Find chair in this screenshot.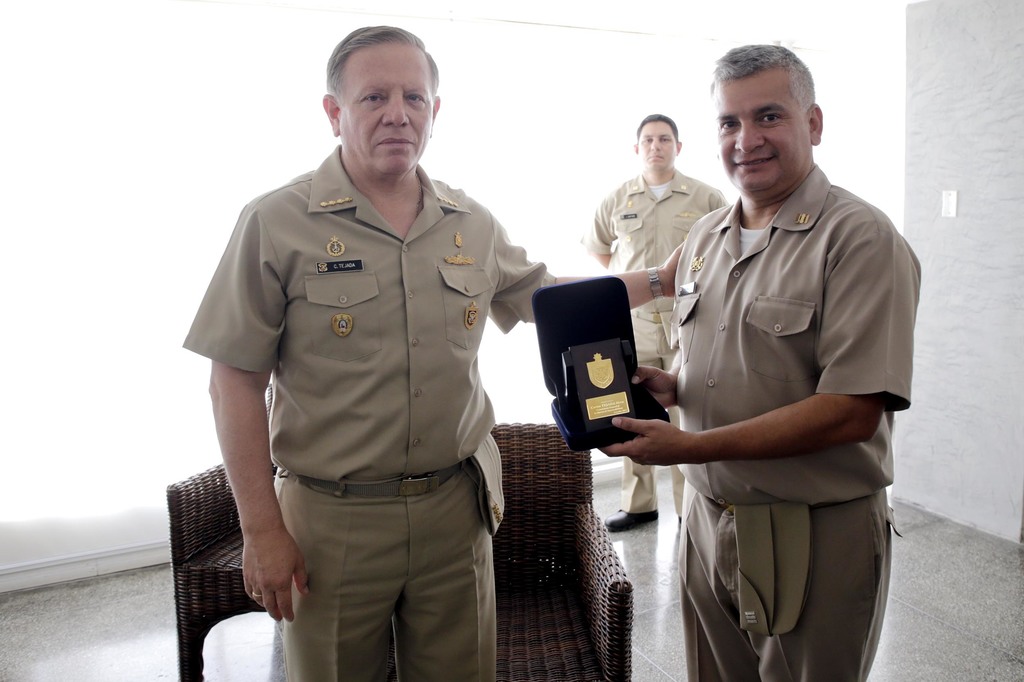
The bounding box for chair is box(490, 425, 632, 681).
